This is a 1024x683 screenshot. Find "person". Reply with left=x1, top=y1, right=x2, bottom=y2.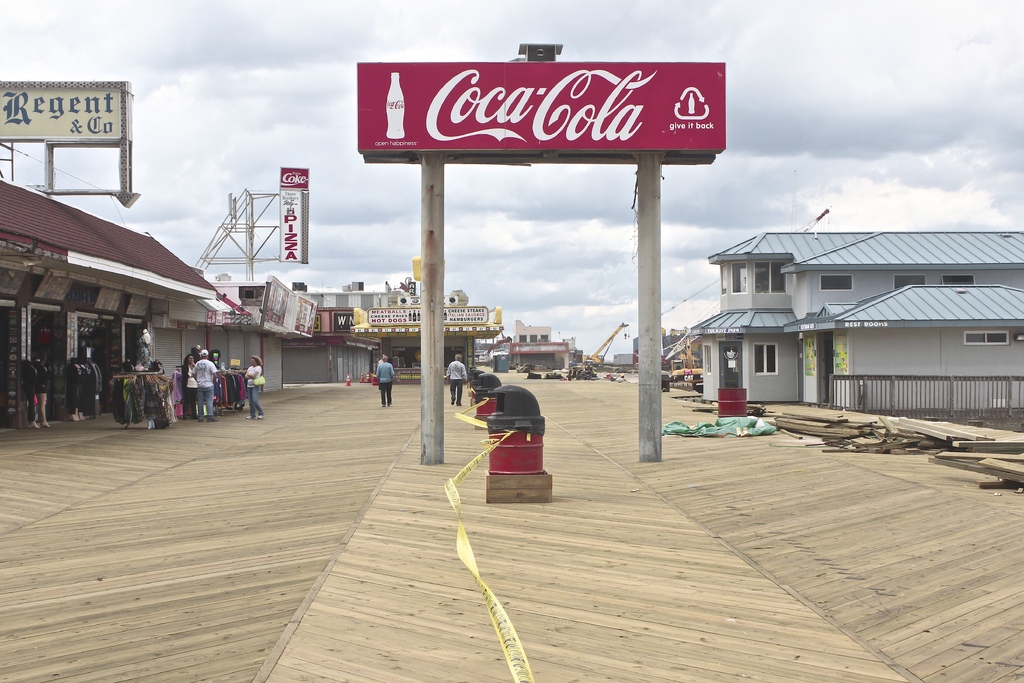
left=190, top=348, right=216, bottom=419.
